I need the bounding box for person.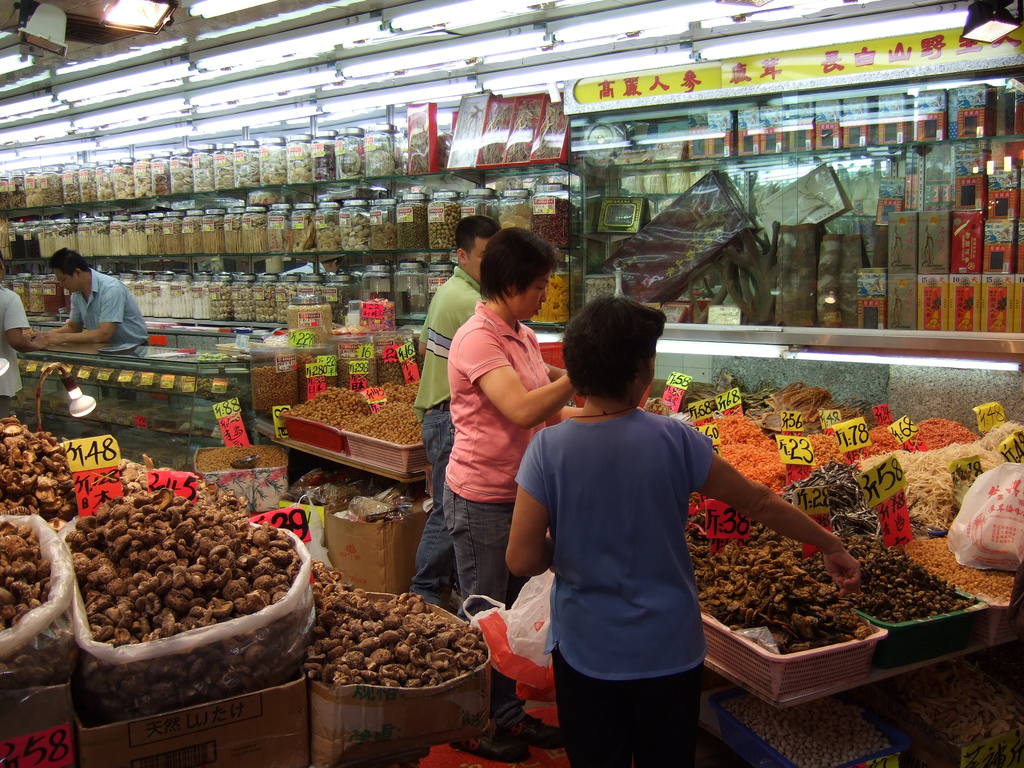
Here it is: (x1=404, y1=214, x2=566, y2=611).
